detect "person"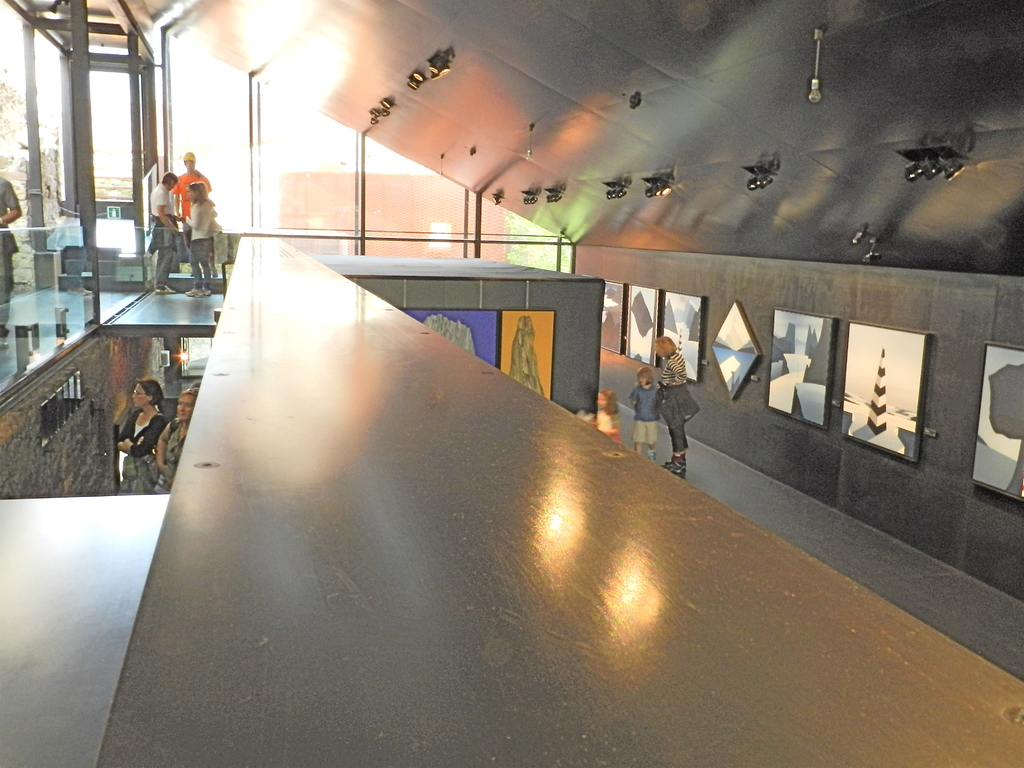
641 330 703 481
